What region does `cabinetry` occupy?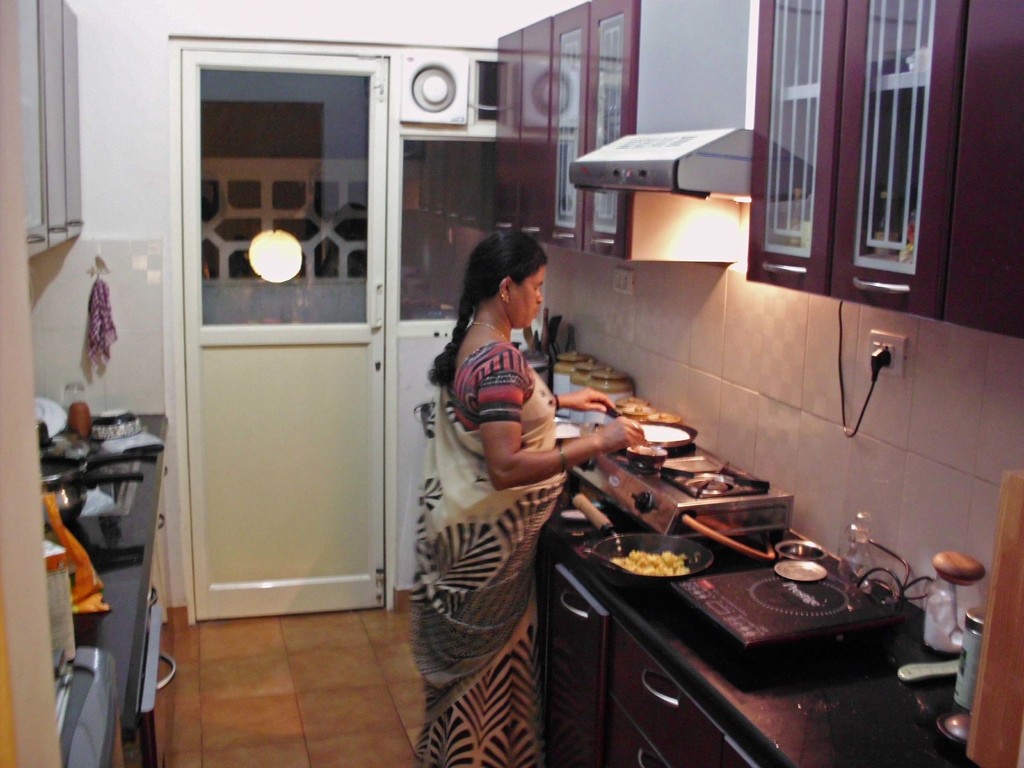
BBox(26, 0, 86, 259).
